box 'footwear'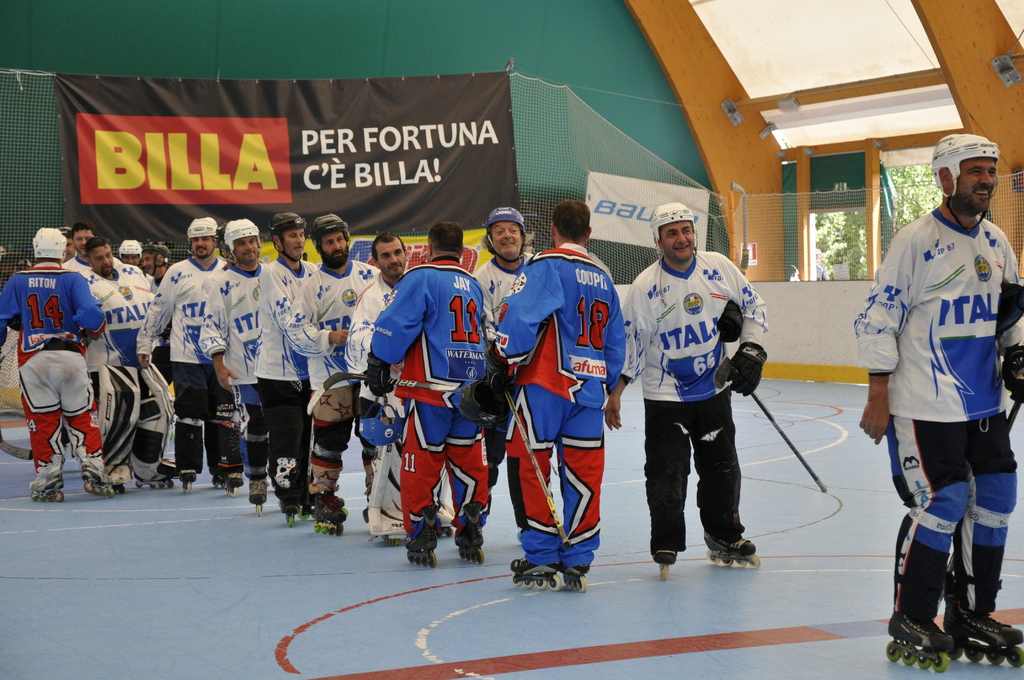
(705,530,755,555)
